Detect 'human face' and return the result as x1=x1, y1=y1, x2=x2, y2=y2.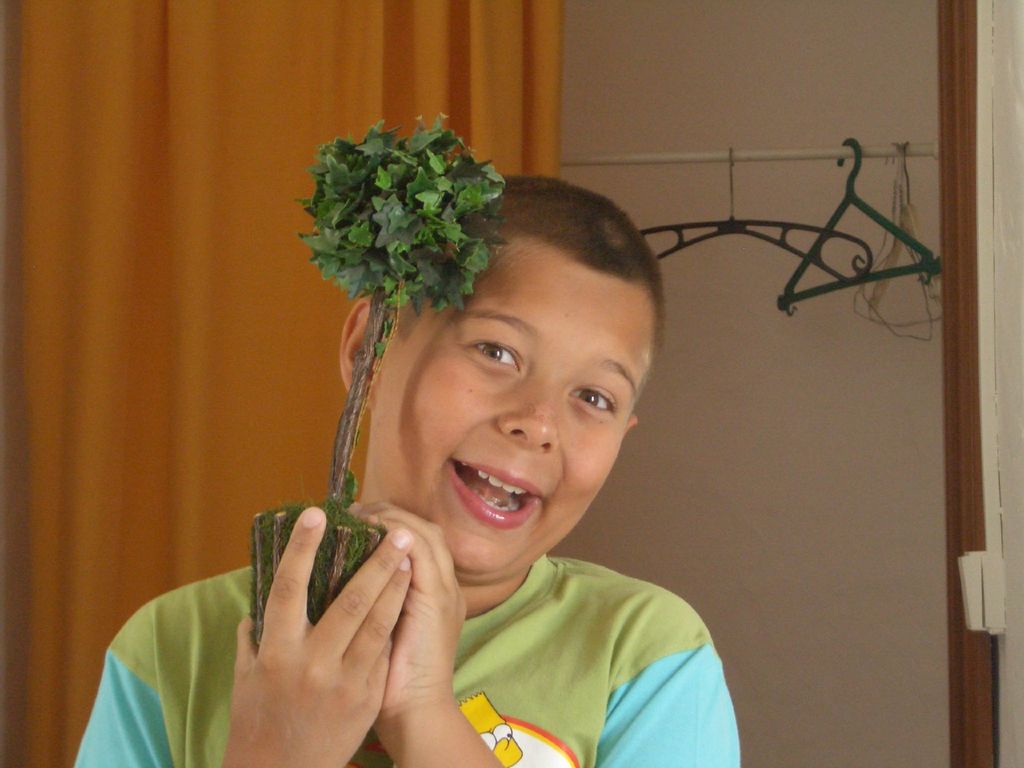
x1=373, y1=262, x2=651, y2=577.
